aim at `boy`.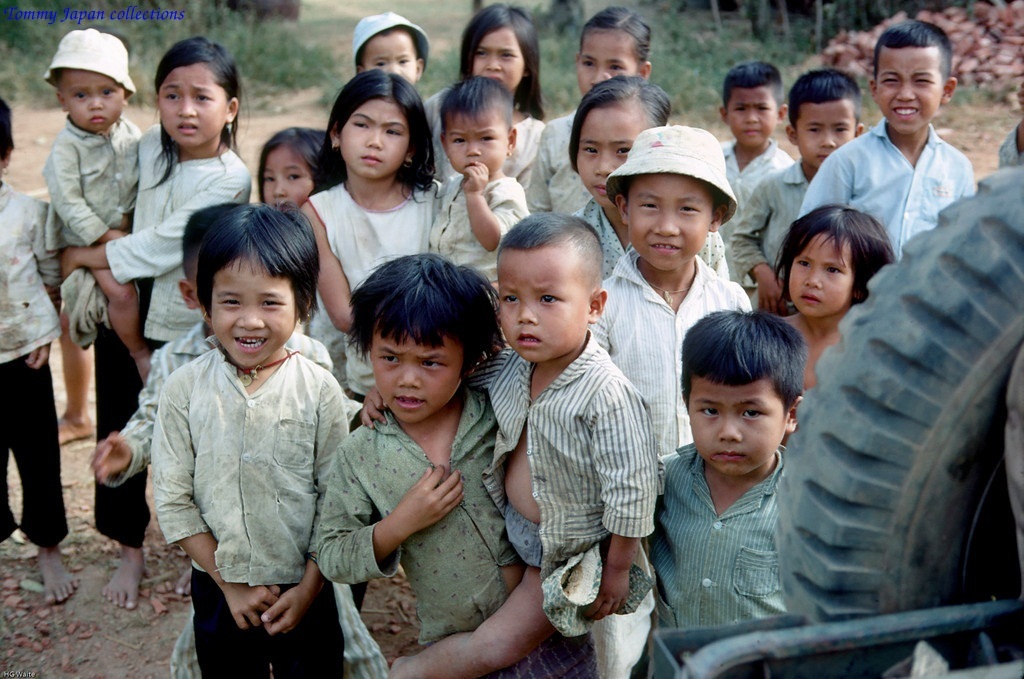
Aimed at [646,296,840,645].
